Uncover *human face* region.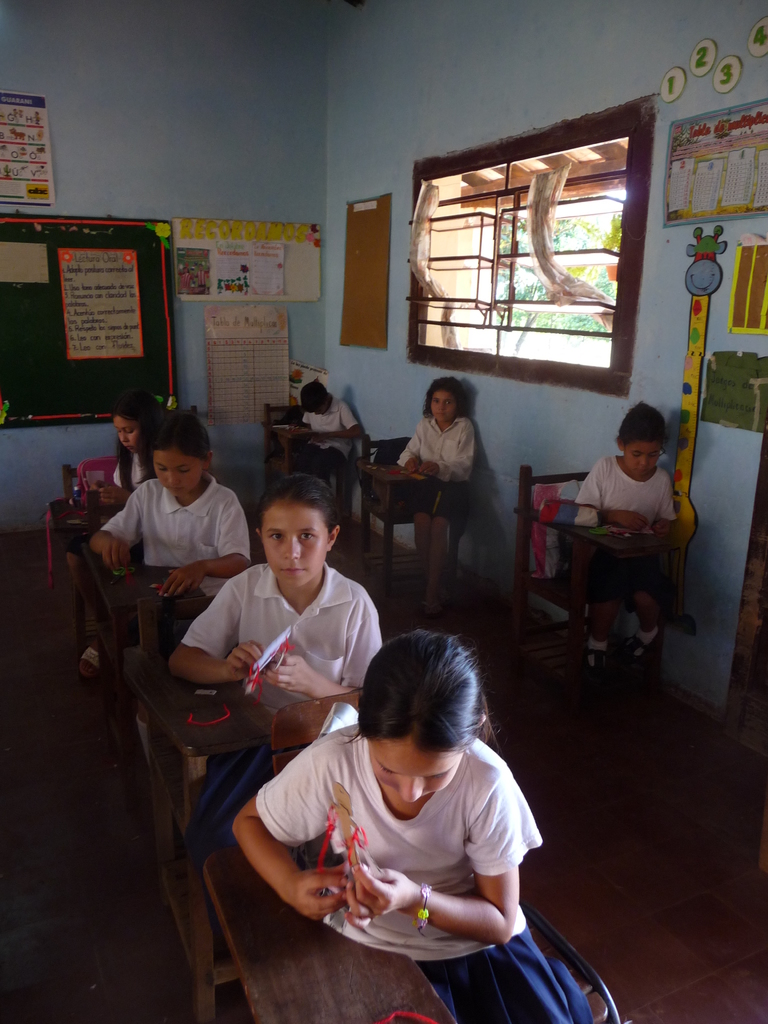
Uncovered: [421,390,461,423].
